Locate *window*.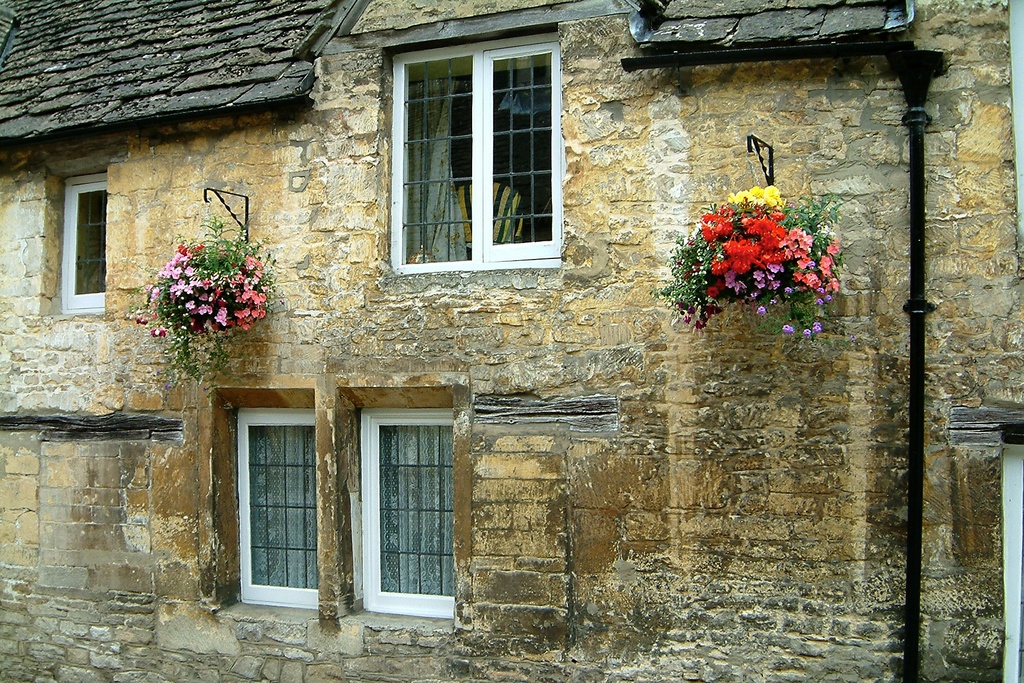
Bounding box: (x1=360, y1=404, x2=456, y2=620).
